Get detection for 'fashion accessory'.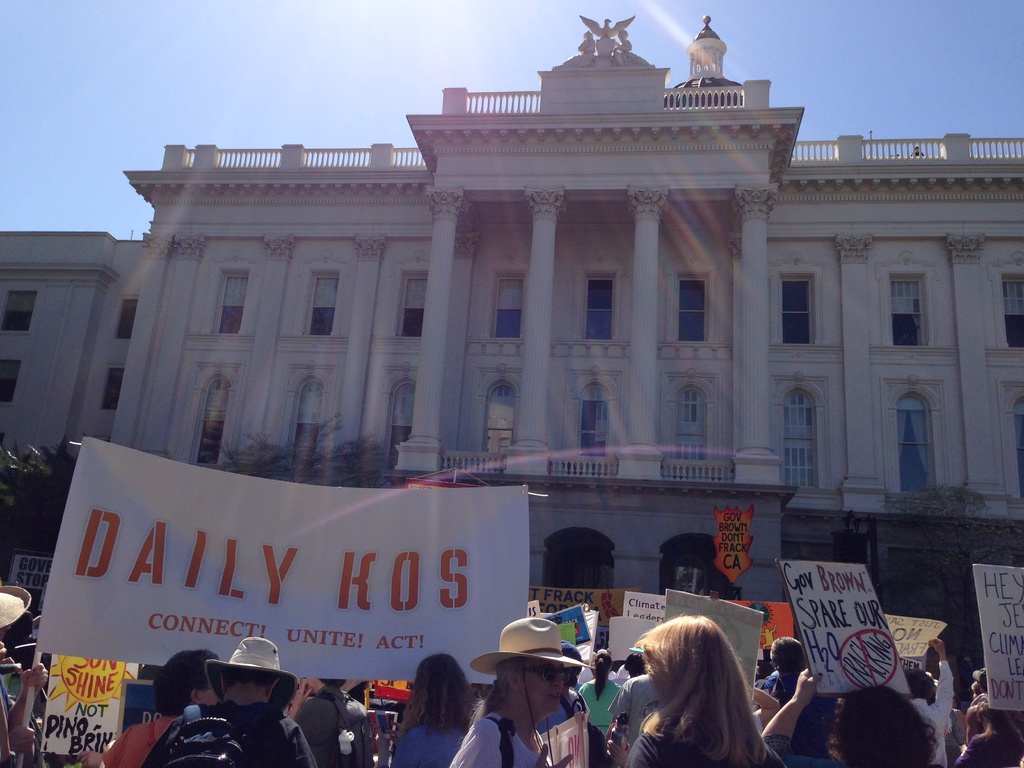
Detection: BBox(202, 639, 300, 715).
